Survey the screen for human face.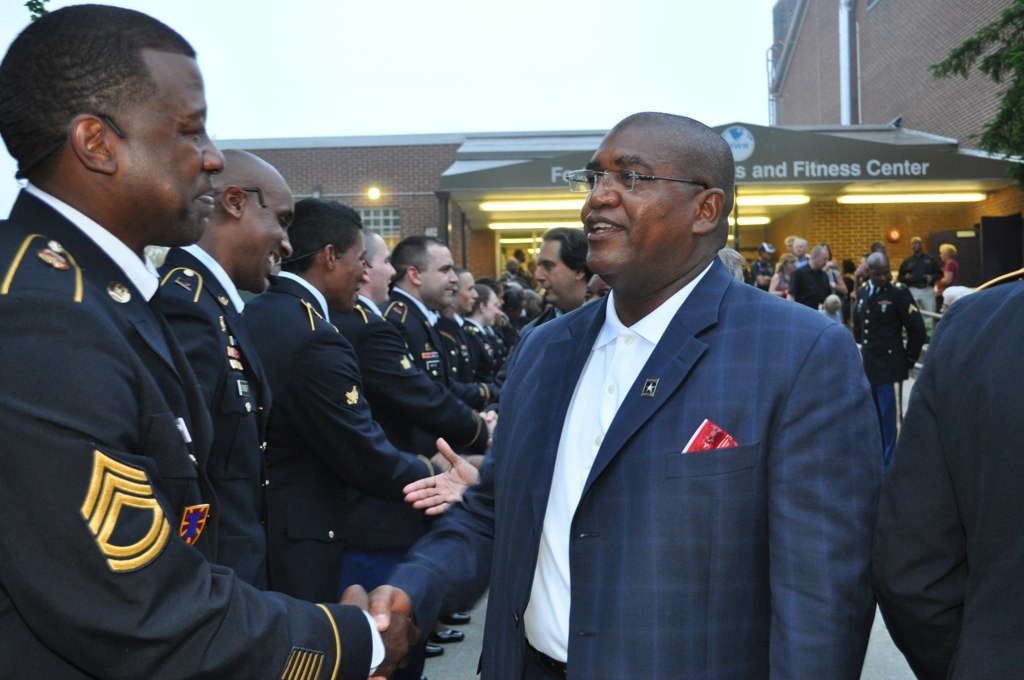
Survey found: crop(814, 250, 830, 270).
